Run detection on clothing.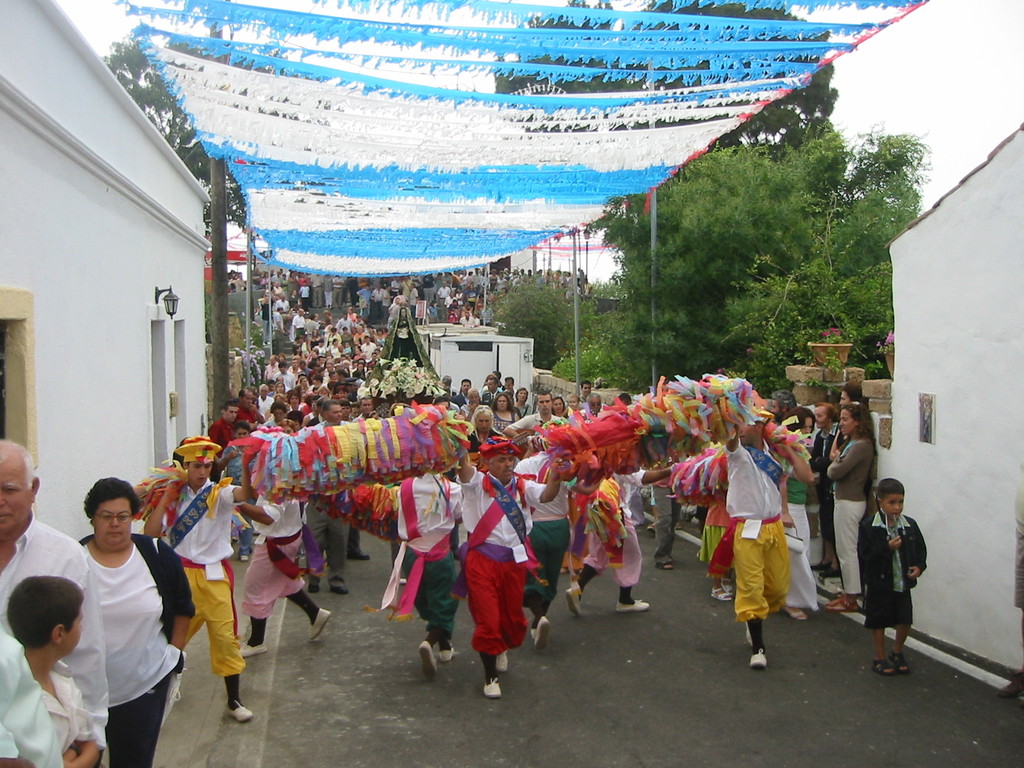
Result: <region>454, 468, 544, 655</region>.
